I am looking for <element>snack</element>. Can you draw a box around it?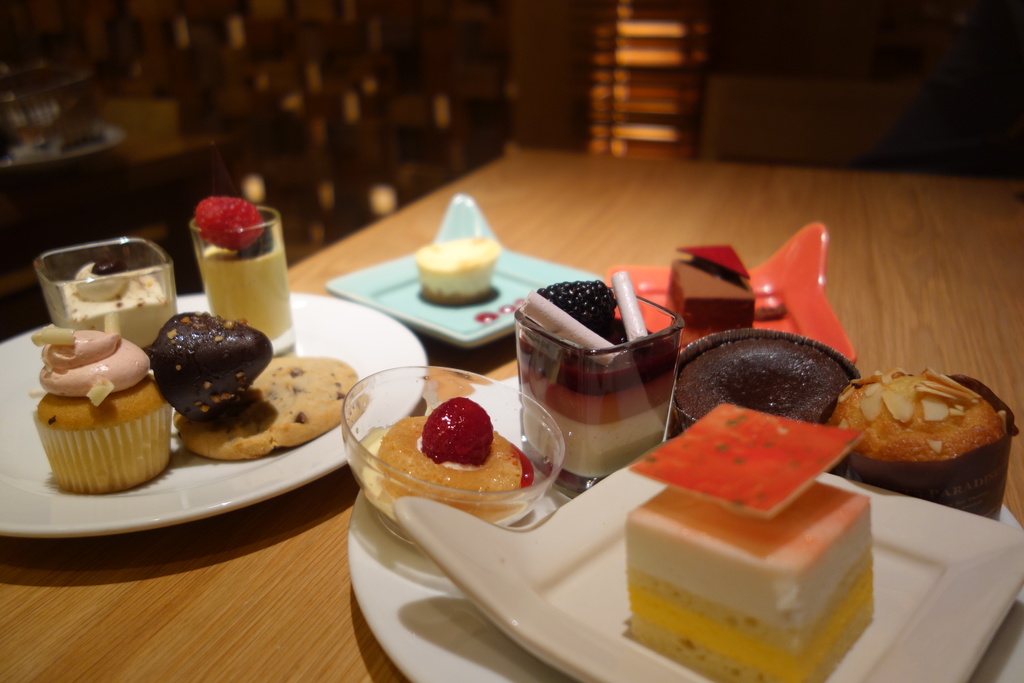
Sure, the bounding box is {"x1": 824, "y1": 365, "x2": 1018, "y2": 523}.
